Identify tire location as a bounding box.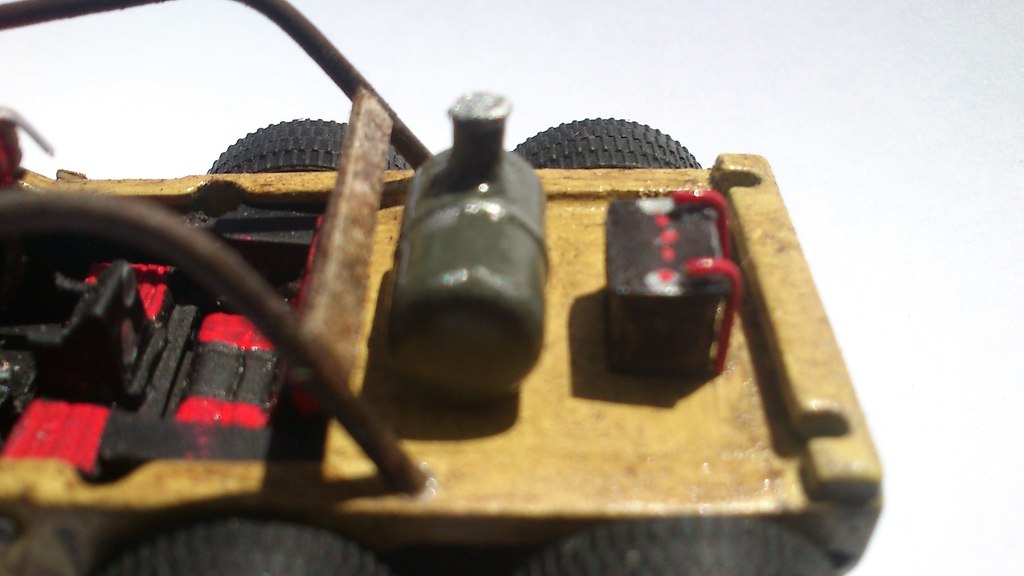
89/517/394/575.
